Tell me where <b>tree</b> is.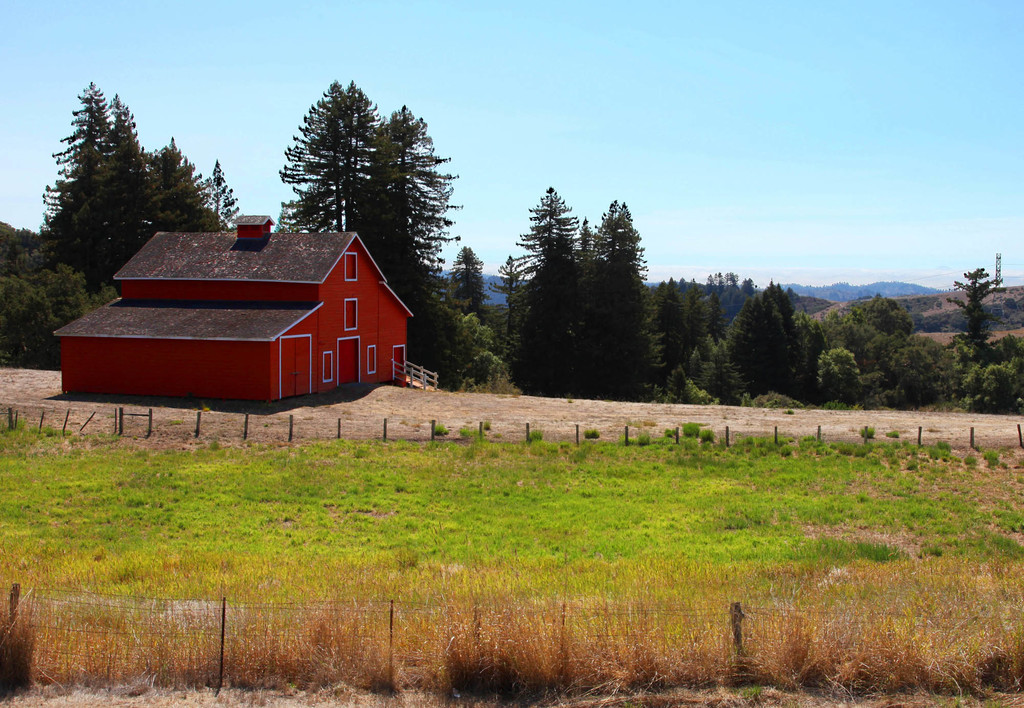
<b>tree</b> is at left=350, top=96, right=465, bottom=310.
